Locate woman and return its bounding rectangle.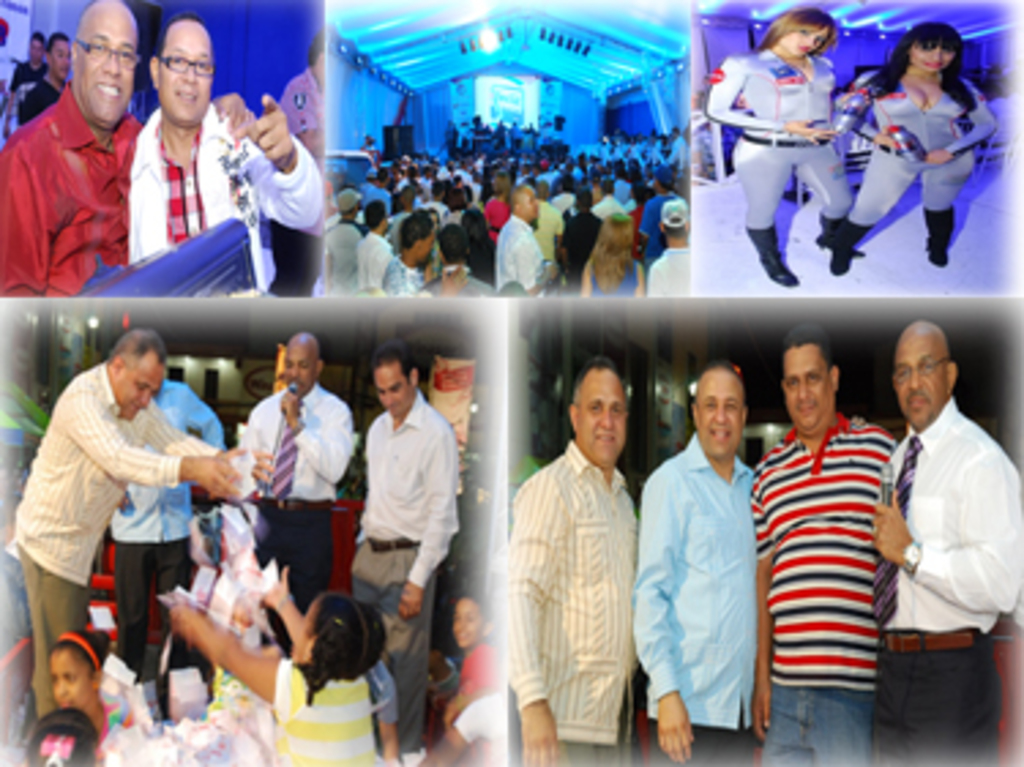
box=[702, 8, 857, 289].
